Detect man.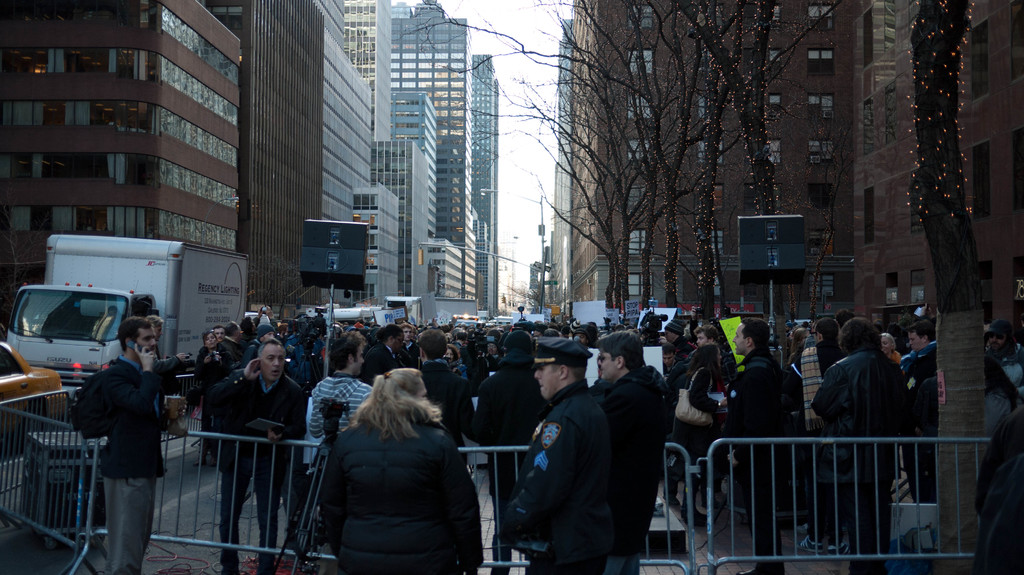
Detected at {"left": 717, "top": 318, "right": 792, "bottom": 574}.
